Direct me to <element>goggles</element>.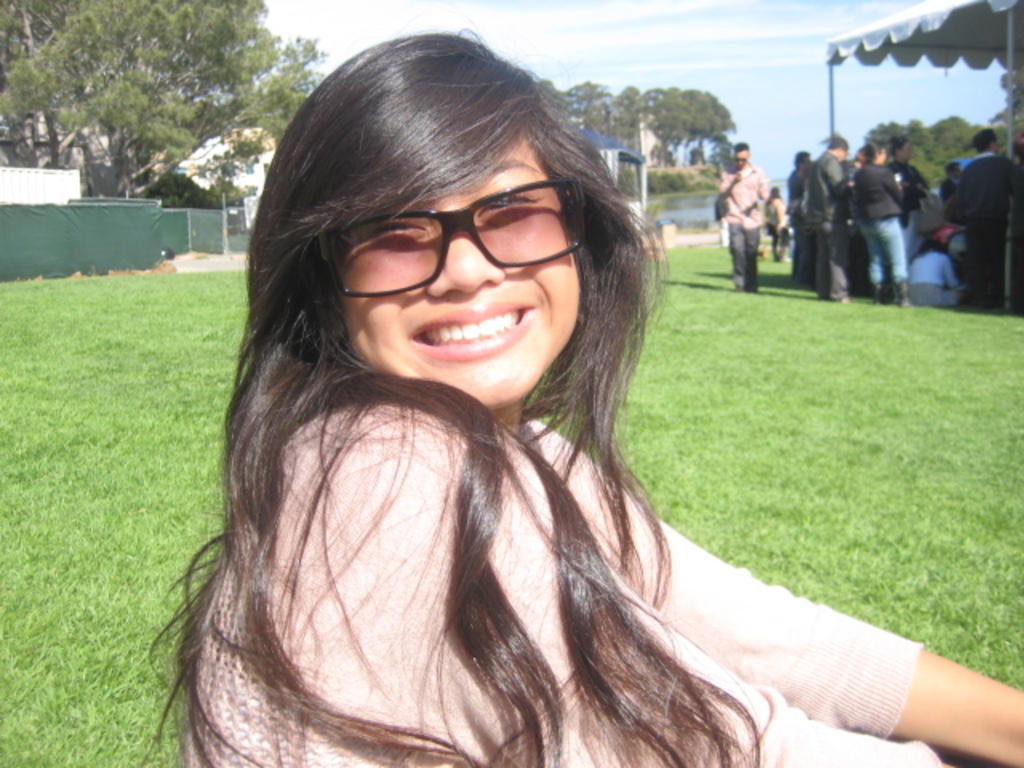
Direction: box=[312, 189, 586, 309].
